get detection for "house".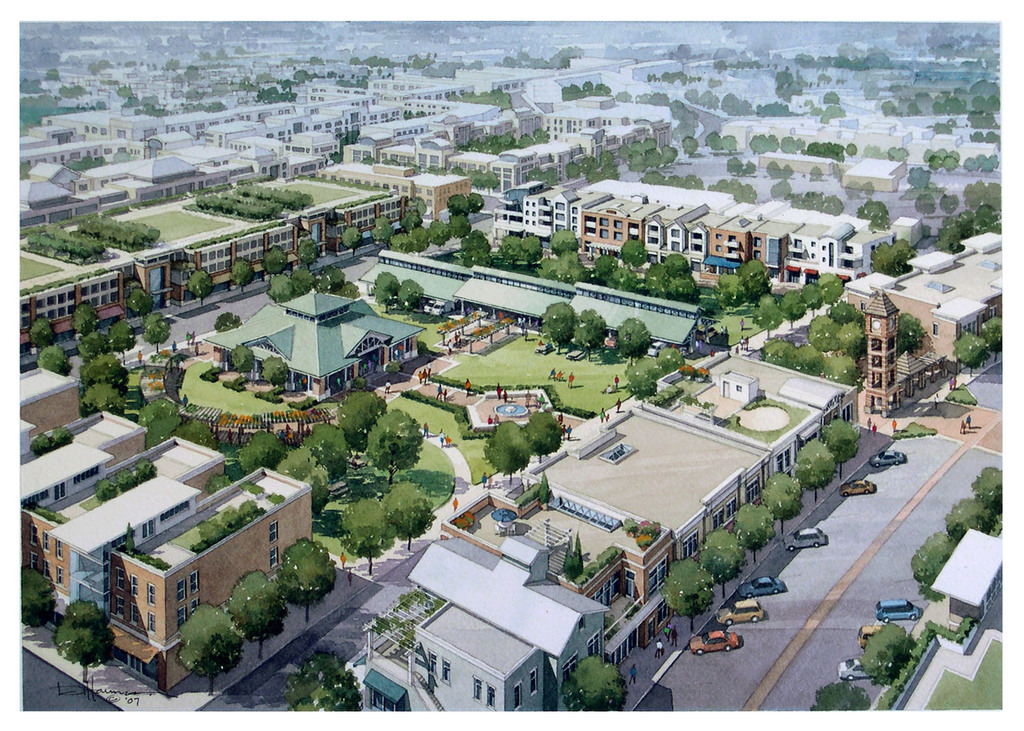
Detection: <box>47,56,121,116</box>.
